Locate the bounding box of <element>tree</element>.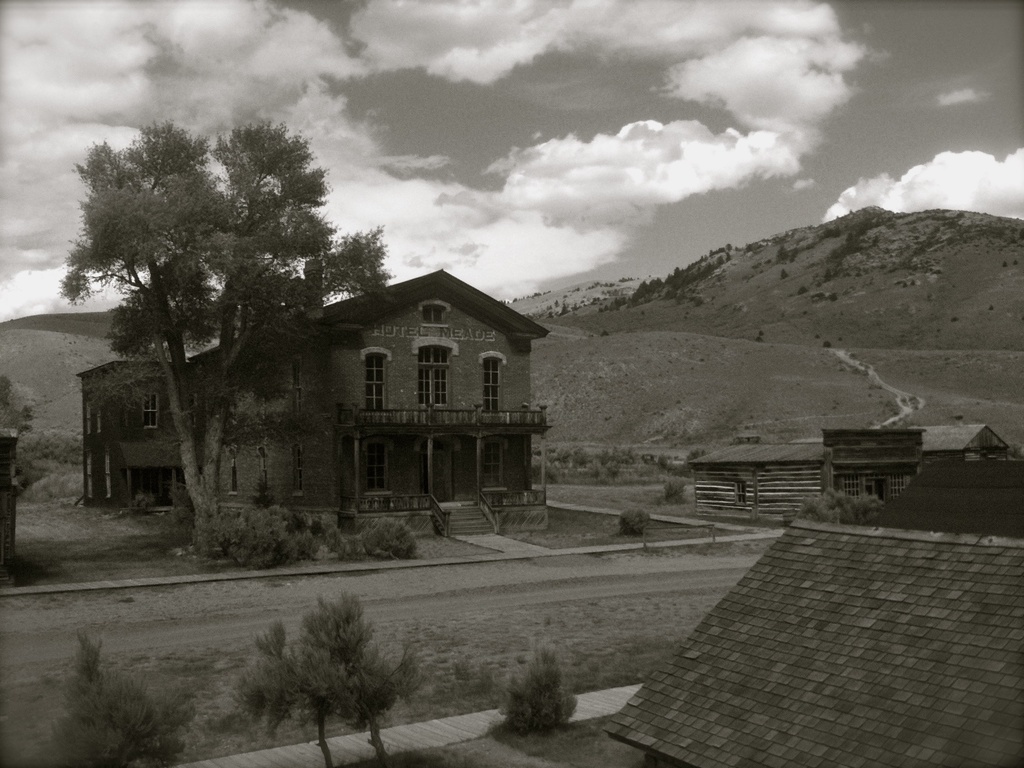
Bounding box: l=62, t=103, r=380, b=542.
